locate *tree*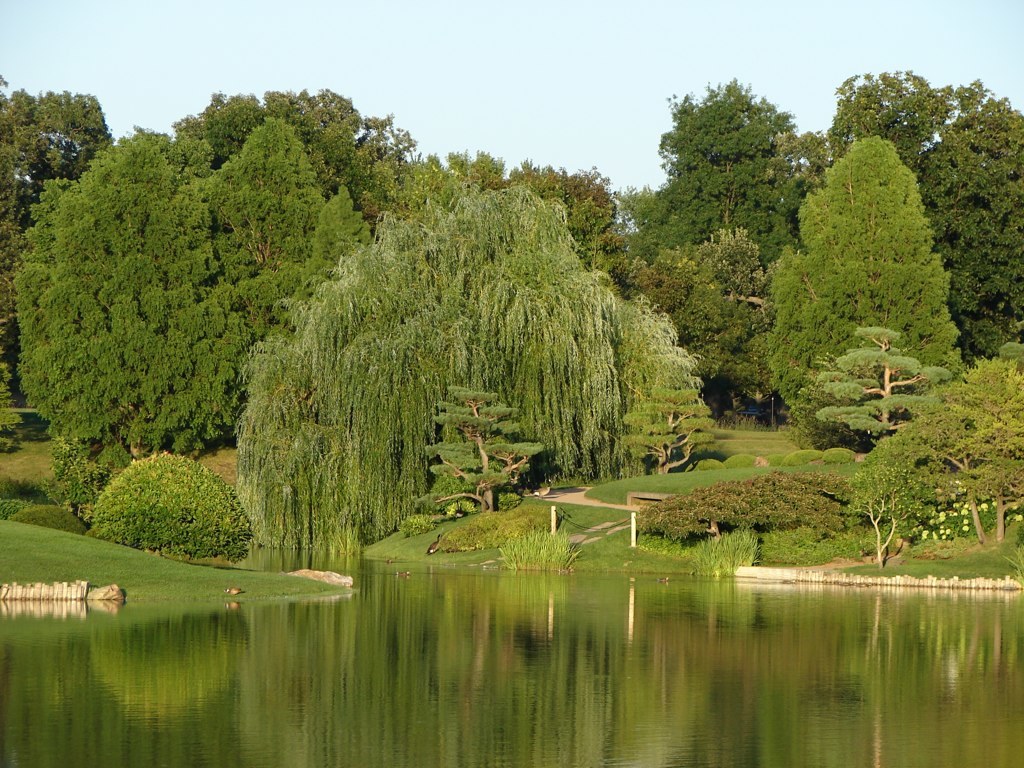
detection(960, 74, 1023, 346)
